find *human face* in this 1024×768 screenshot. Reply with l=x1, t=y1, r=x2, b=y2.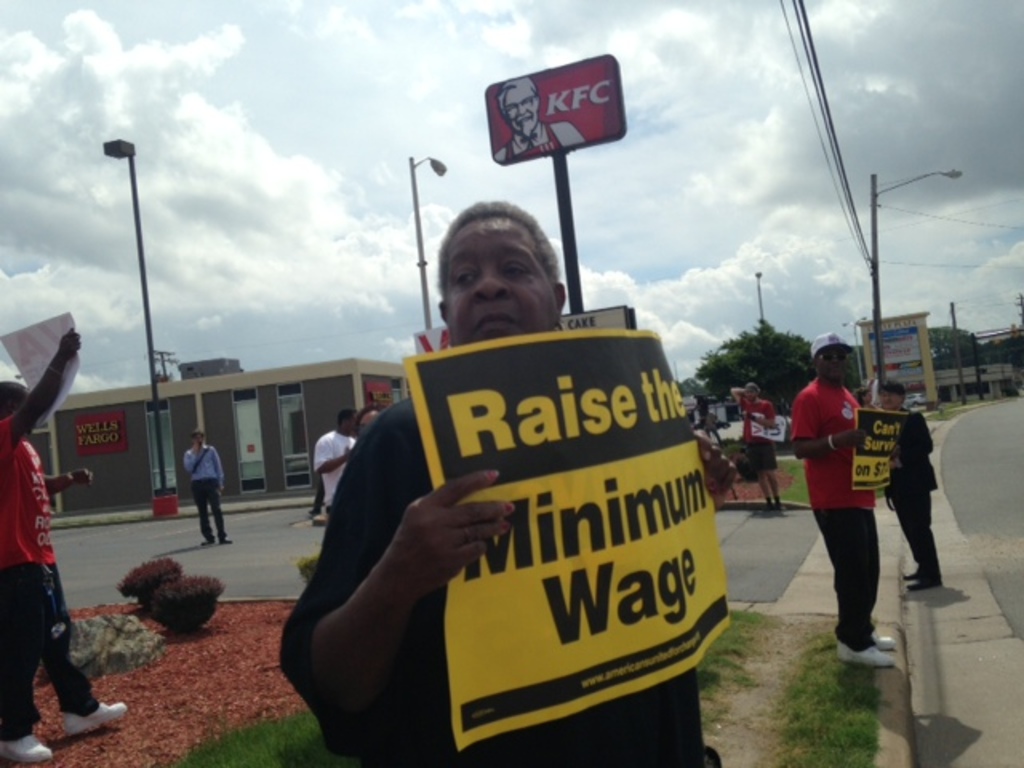
l=438, t=214, r=554, b=354.
